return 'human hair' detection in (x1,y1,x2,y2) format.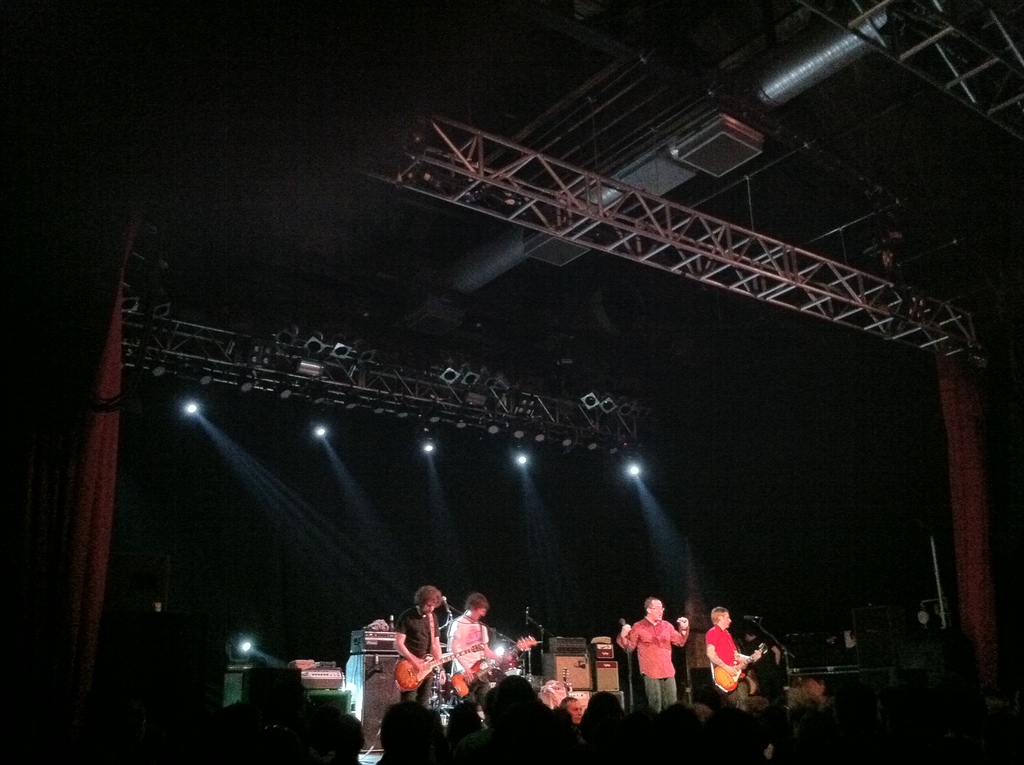
(711,609,730,620).
